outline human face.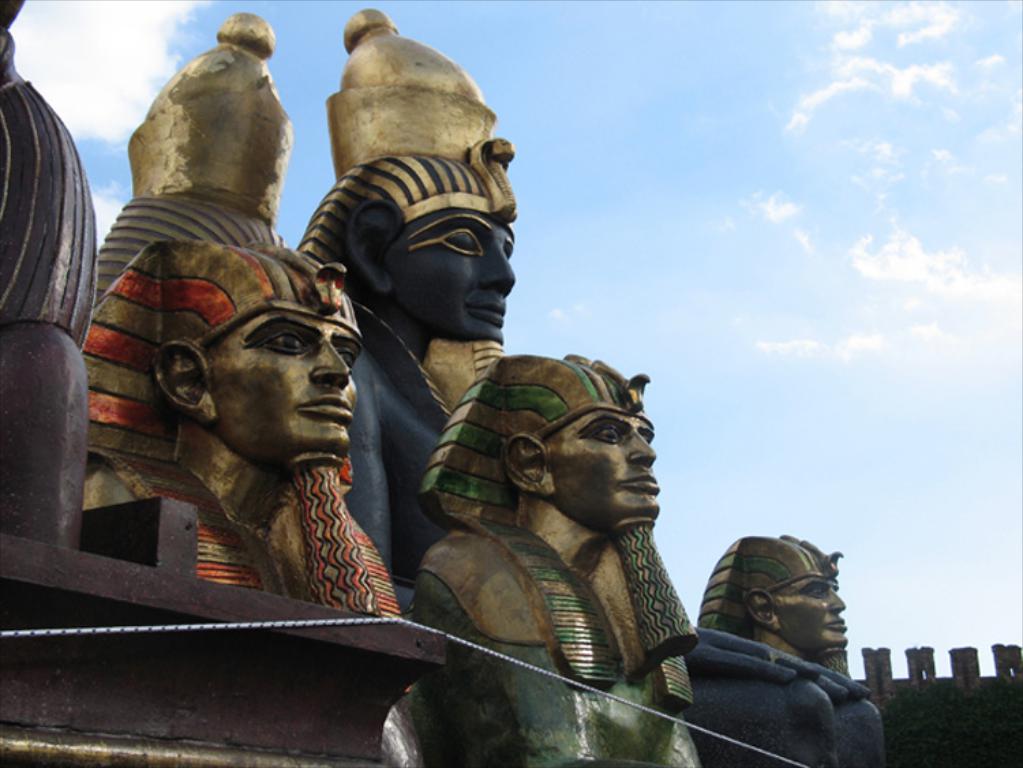
Outline: rect(393, 207, 521, 345).
